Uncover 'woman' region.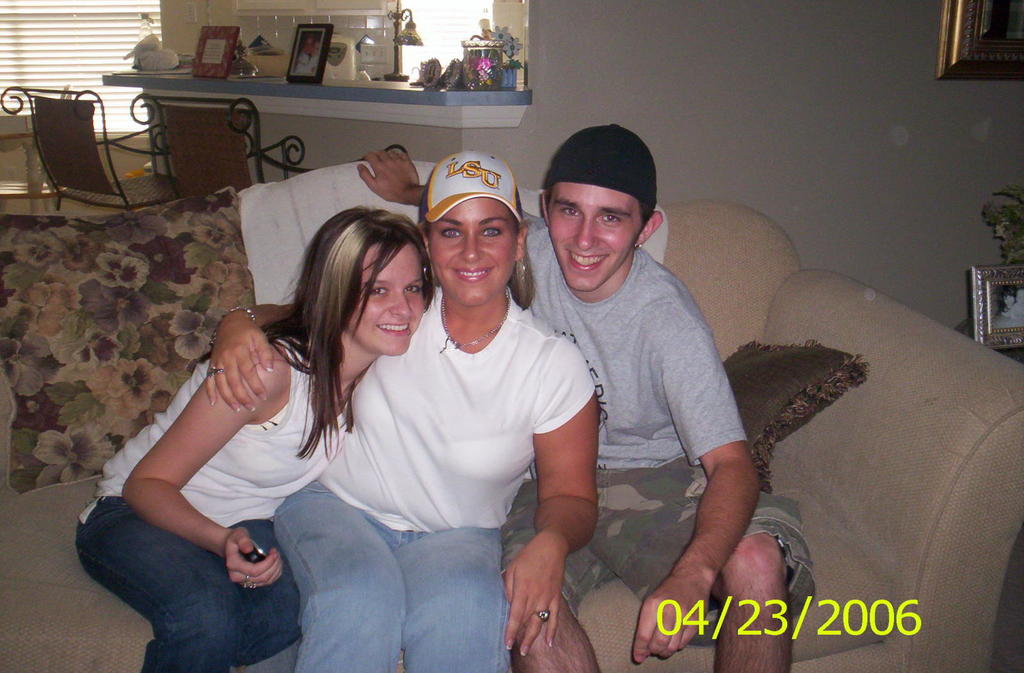
Uncovered: region(78, 203, 450, 672).
